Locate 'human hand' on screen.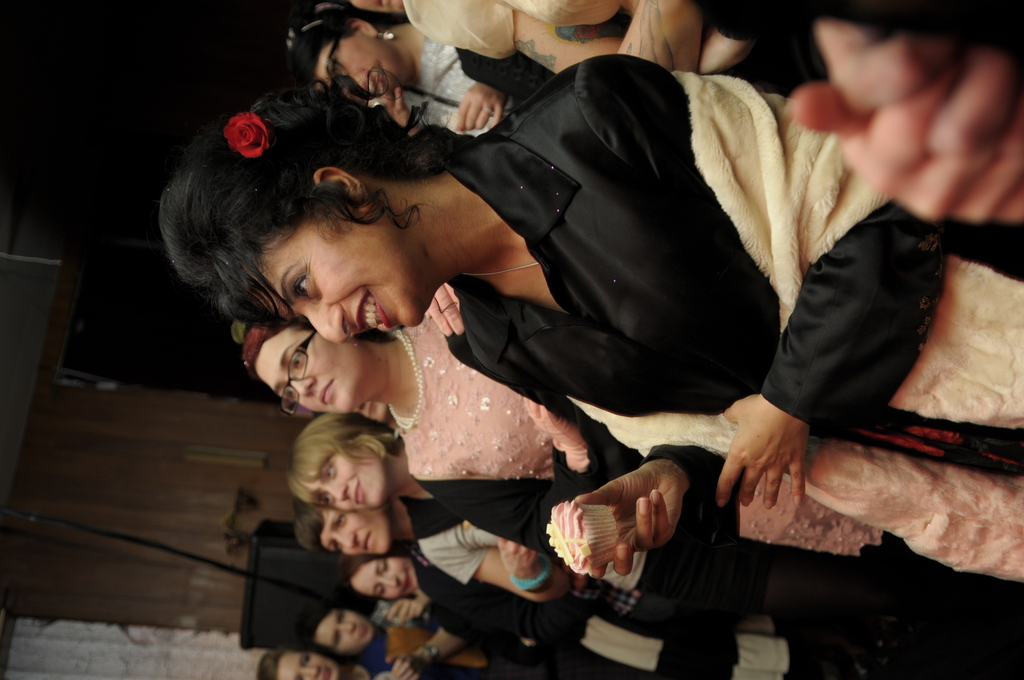
On screen at rect(424, 285, 466, 340).
